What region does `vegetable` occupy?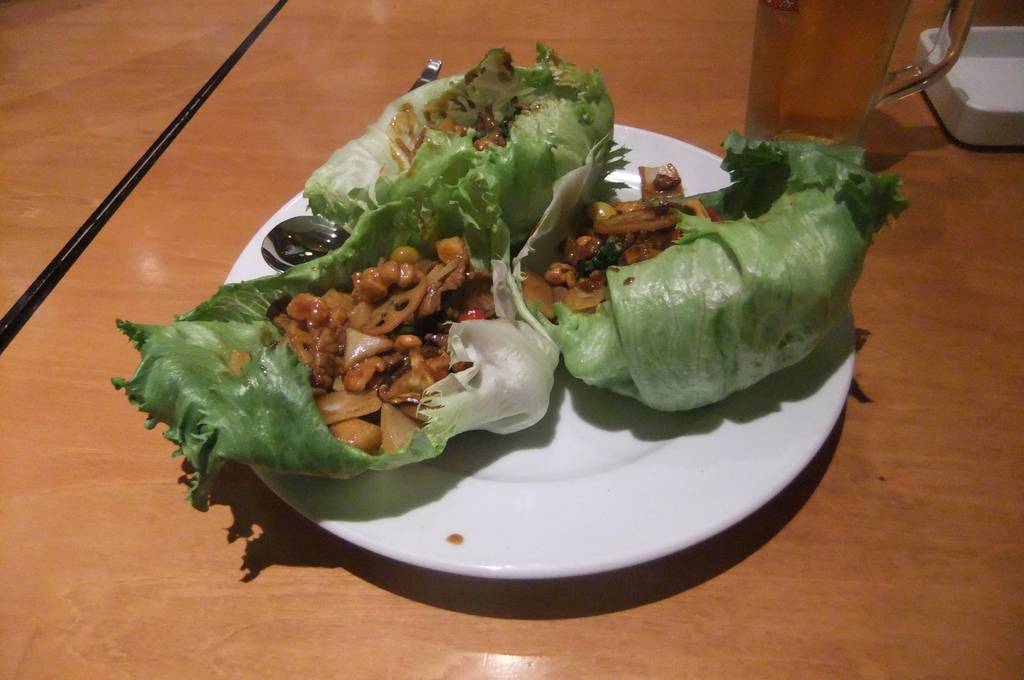
left=527, top=137, right=899, bottom=431.
